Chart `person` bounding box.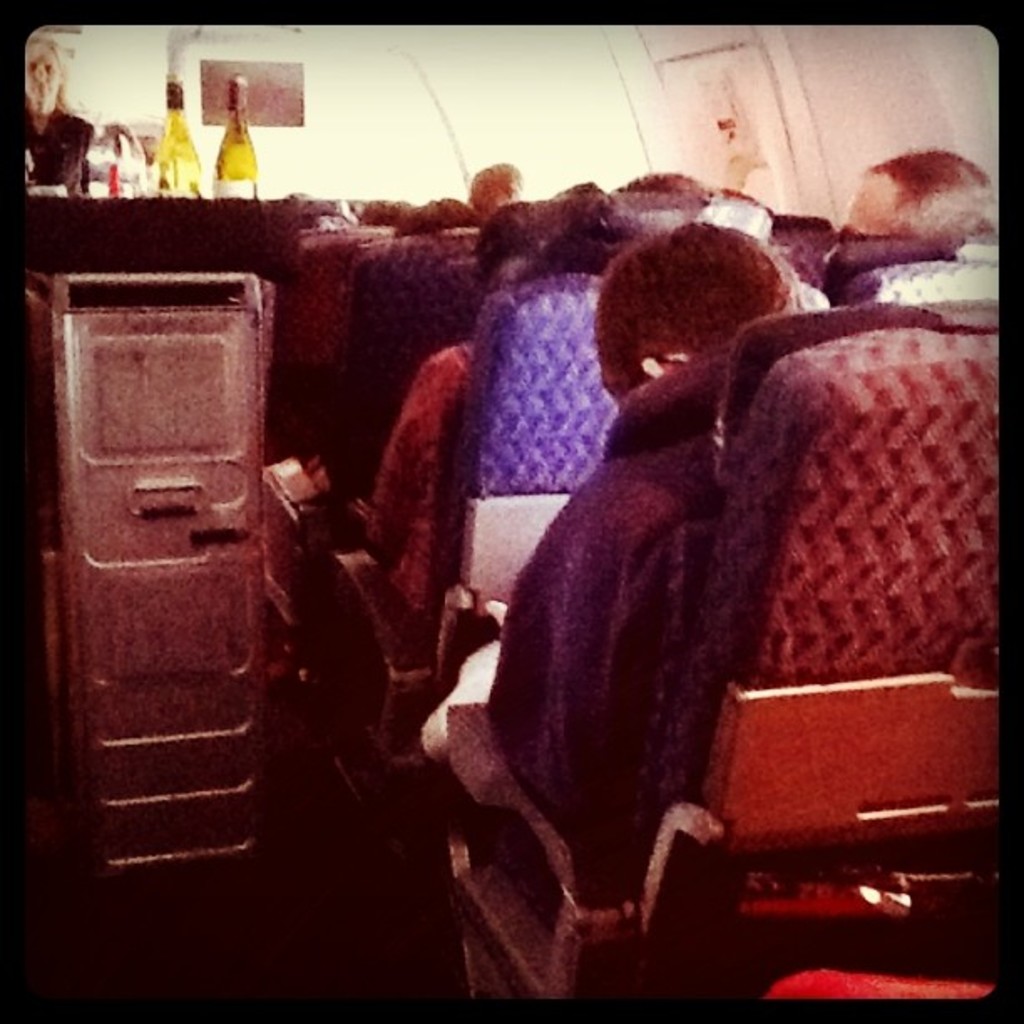
Charted: <box>392,191,484,236</box>.
